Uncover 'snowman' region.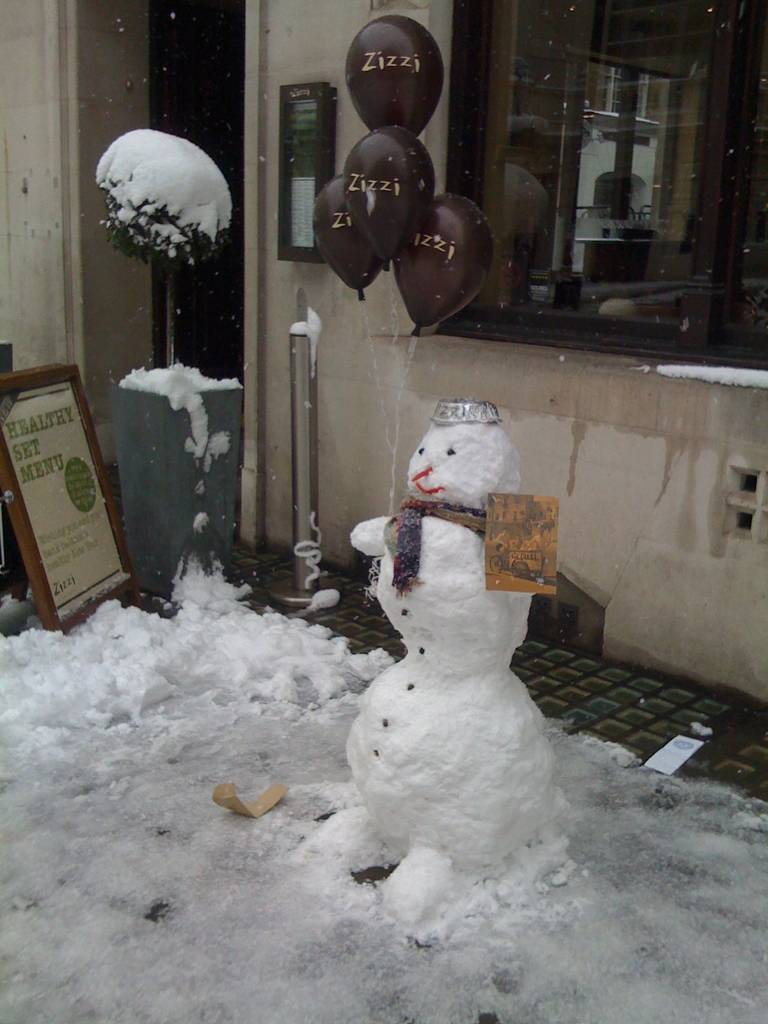
Uncovered: l=340, t=395, r=588, b=929.
